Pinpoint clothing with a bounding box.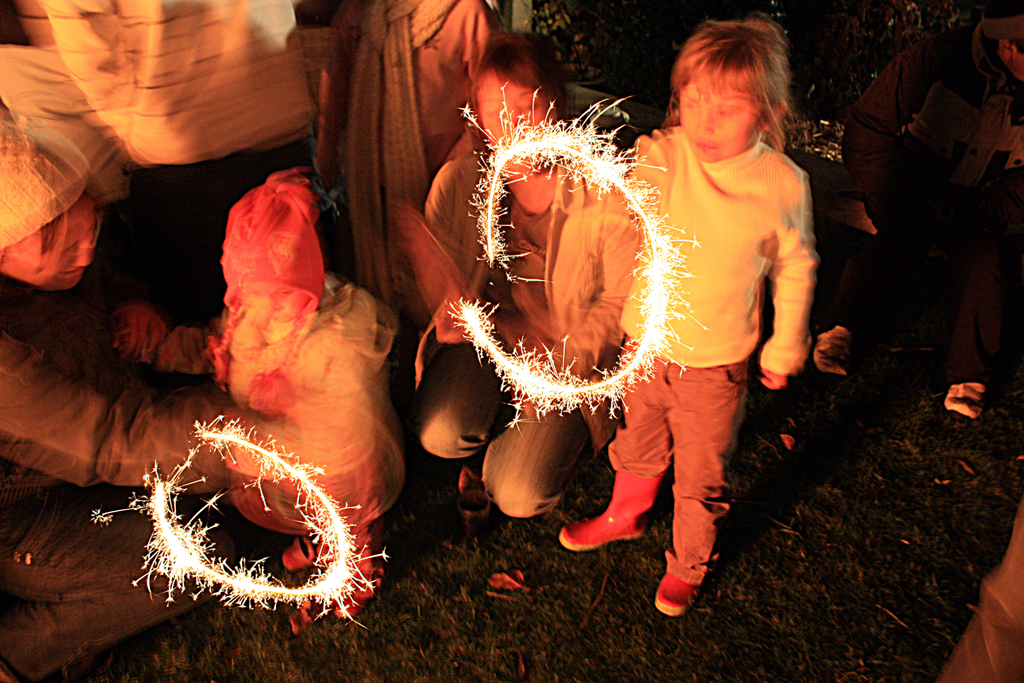
<region>627, 82, 822, 524</region>.
